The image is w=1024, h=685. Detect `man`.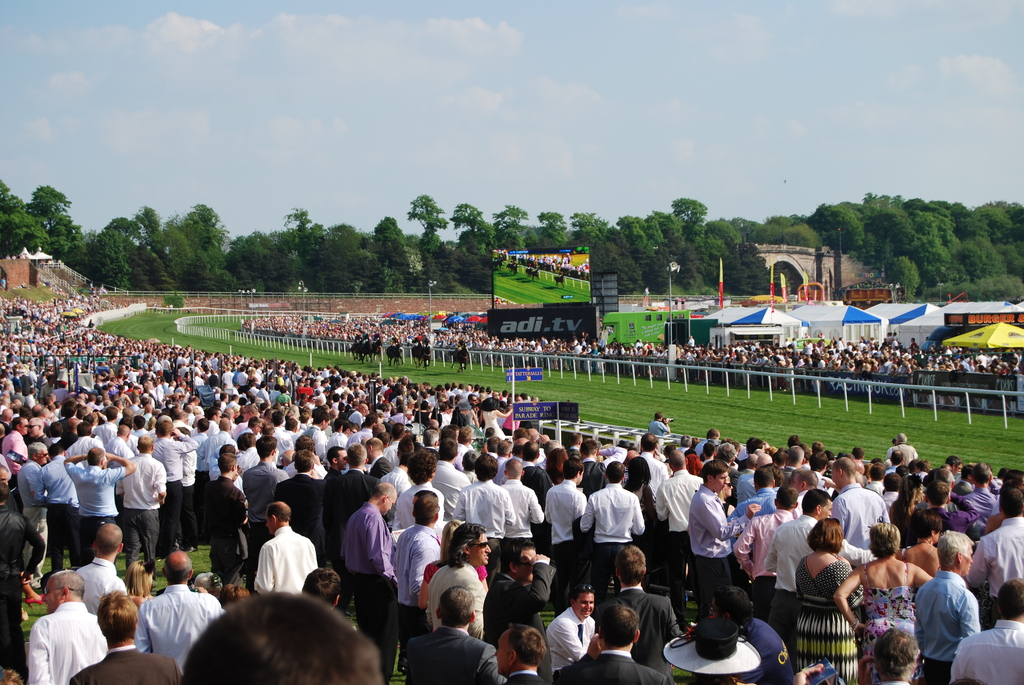
Detection: 660/443/676/461.
